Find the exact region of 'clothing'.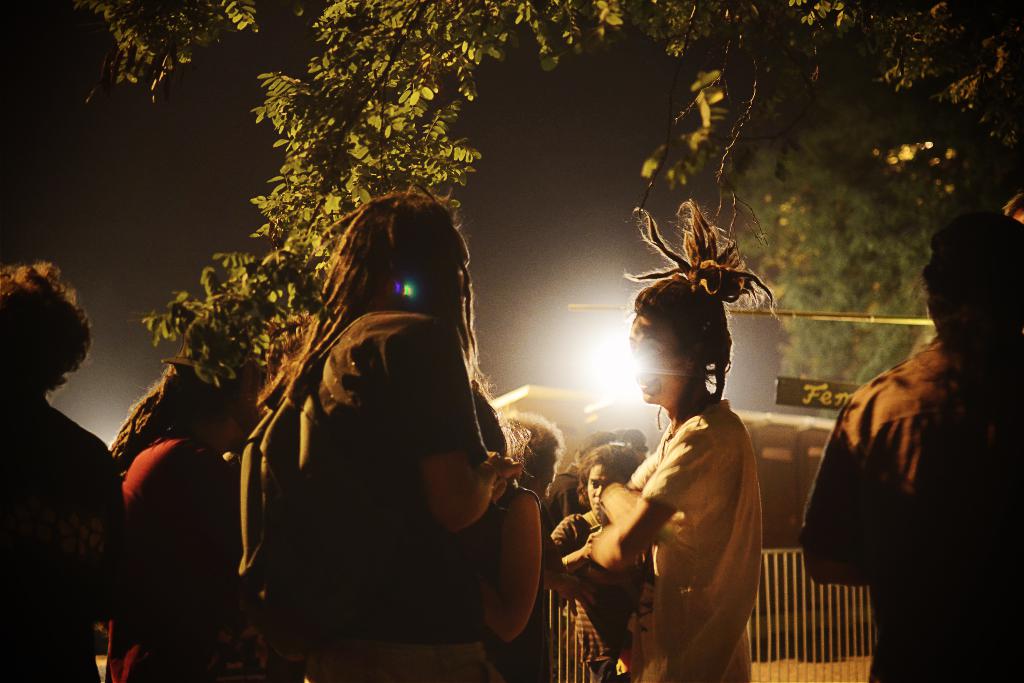
Exact region: bbox=[477, 484, 556, 682].
